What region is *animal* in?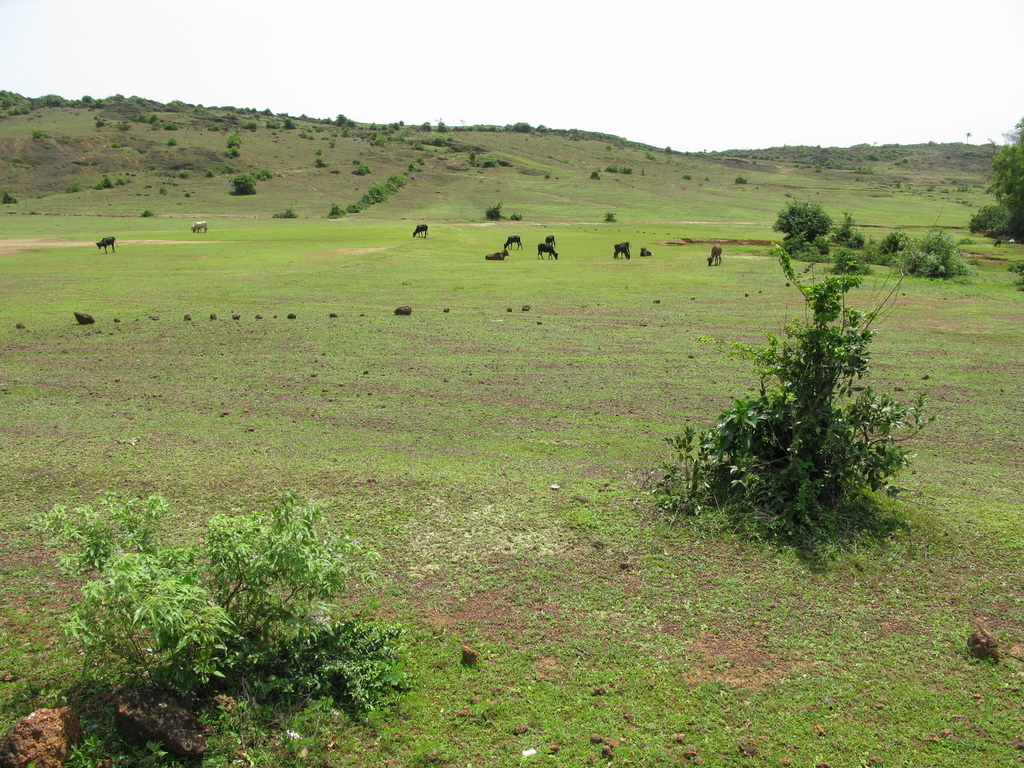
x1=536 y1=241 x2=561 y2=260.
